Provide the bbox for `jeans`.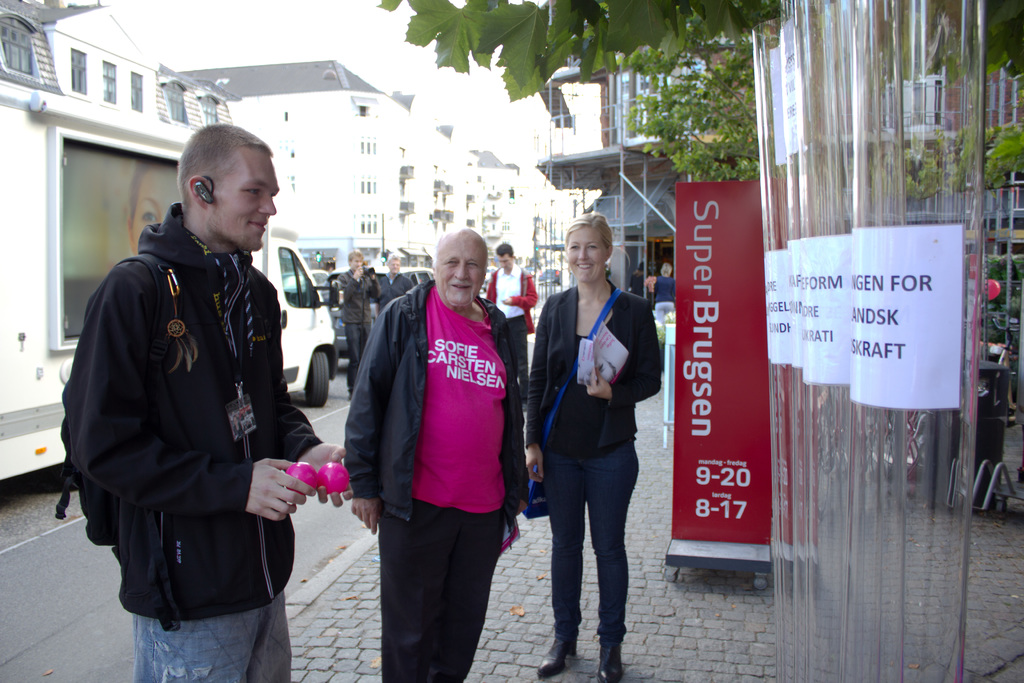
(385,494,506,682).
